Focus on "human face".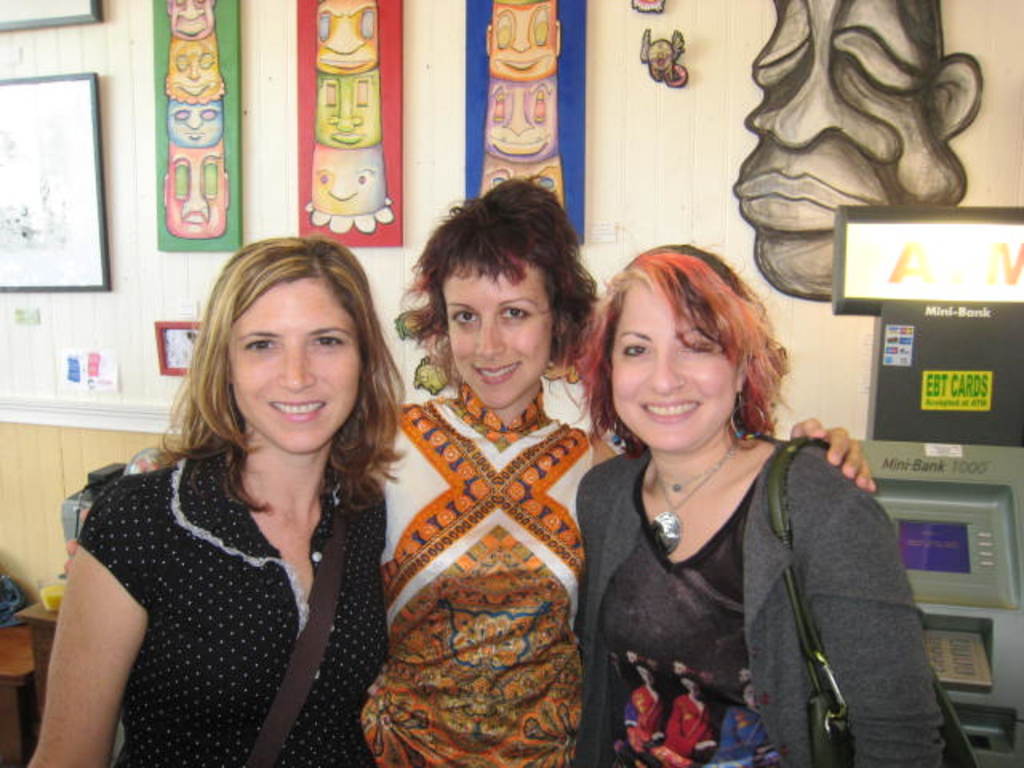
Focused at bbox=(616, 283, 736, 451).
